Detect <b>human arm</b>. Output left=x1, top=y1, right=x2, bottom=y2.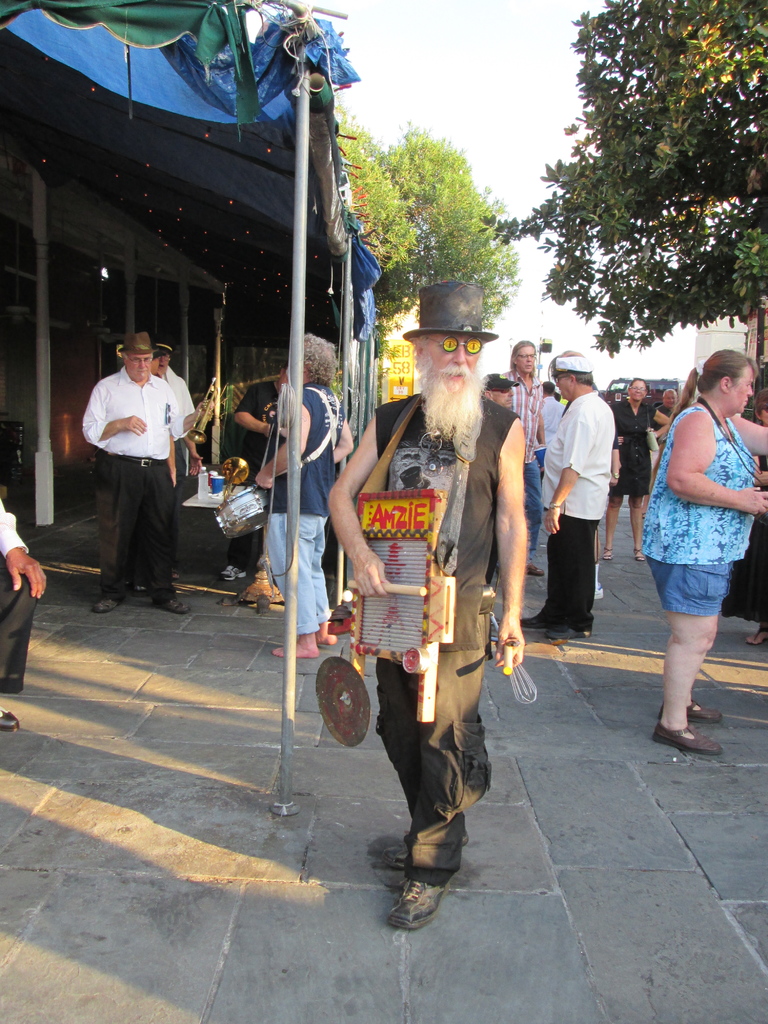
left=548, top=406, right=597, bottom=525.
